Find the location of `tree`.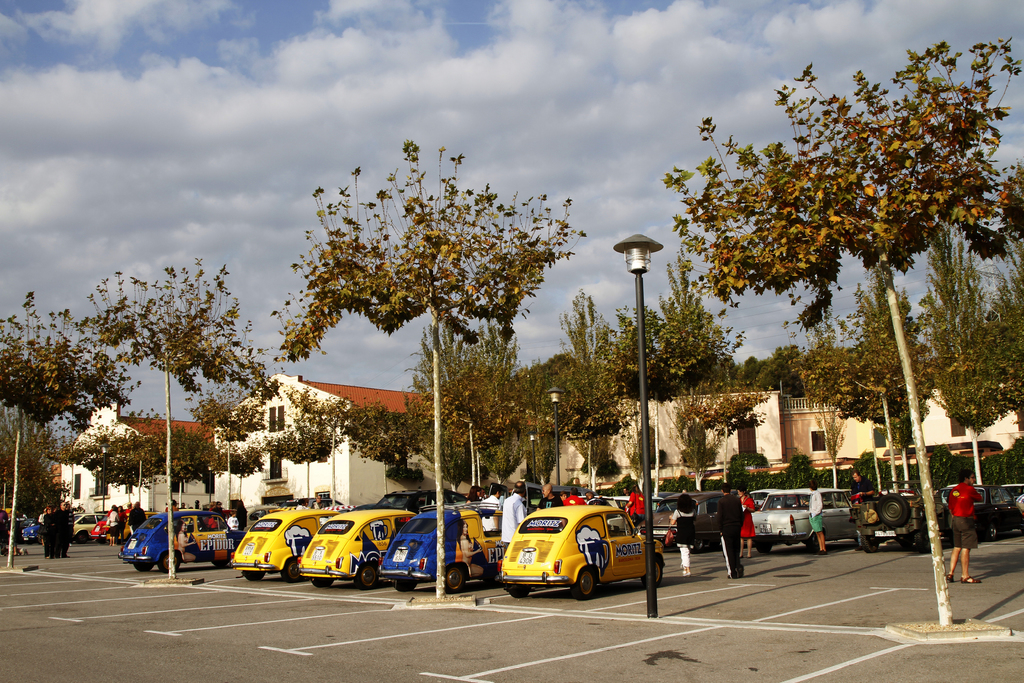
Location: [81, 252, 268, 588].
